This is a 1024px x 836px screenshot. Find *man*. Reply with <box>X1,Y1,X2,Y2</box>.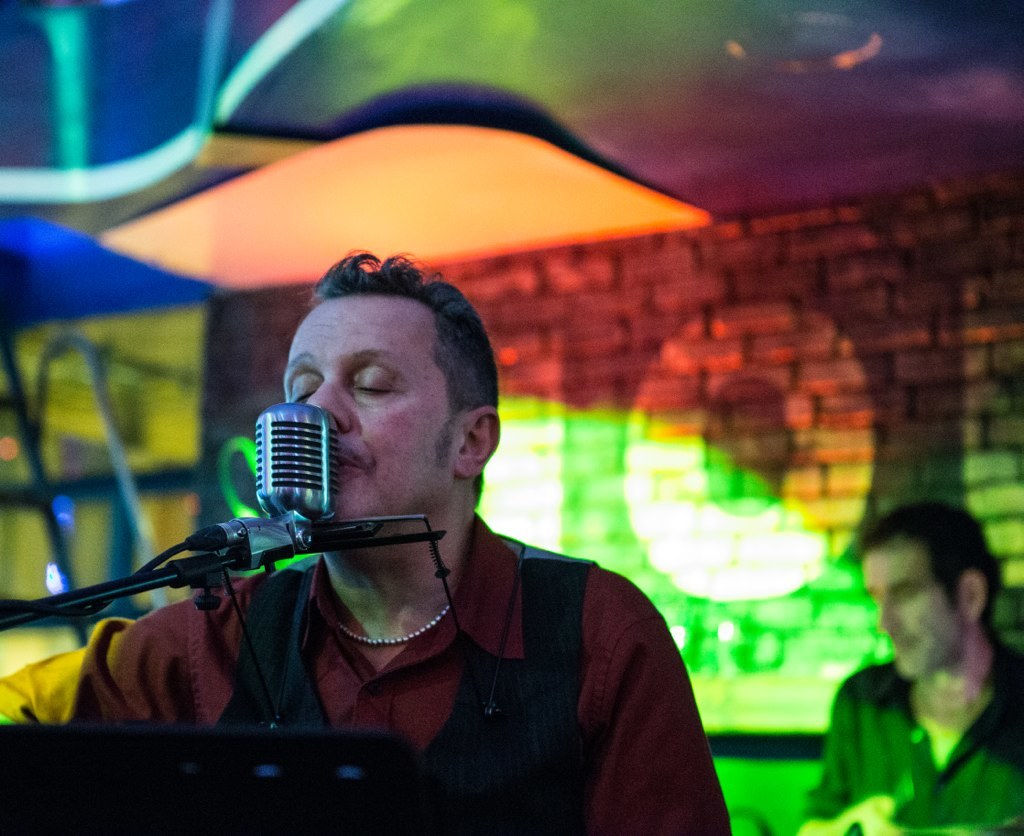
<box>803,491,1023,835</box>.
